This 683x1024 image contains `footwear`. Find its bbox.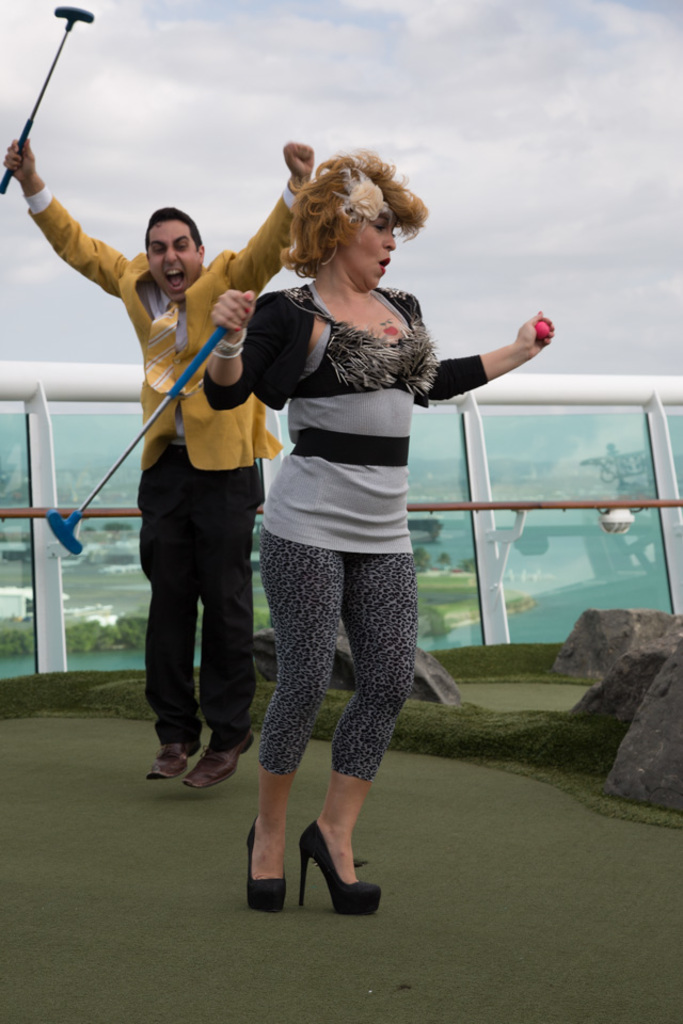
left=184, top=730, right=259, bottom=783.
